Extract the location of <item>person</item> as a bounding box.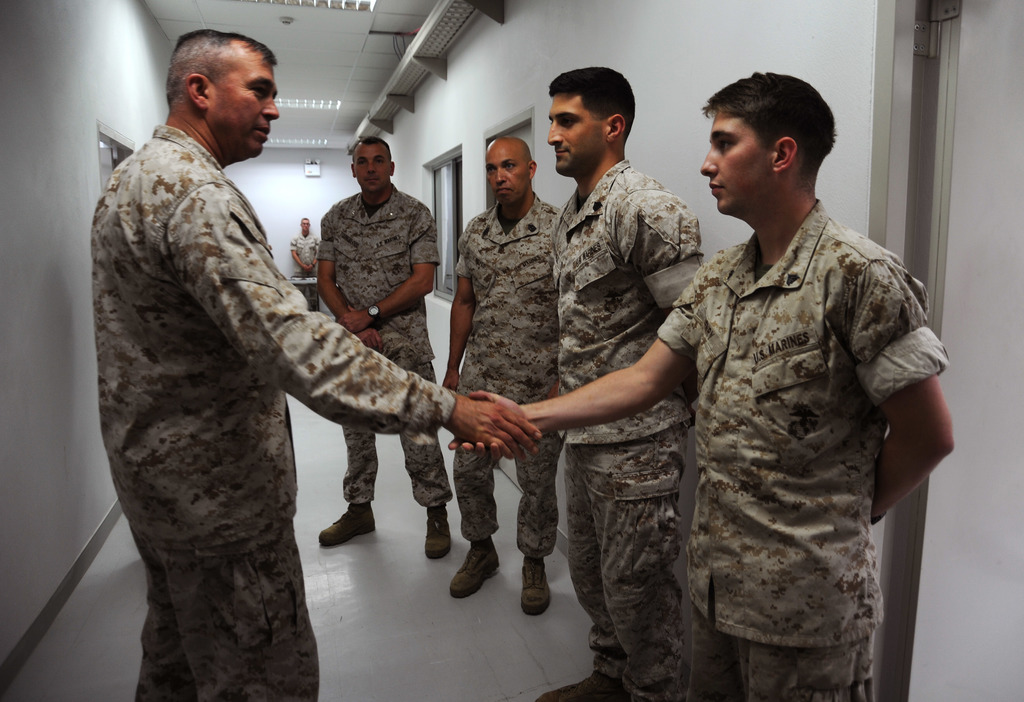
(422,136,580,632).
